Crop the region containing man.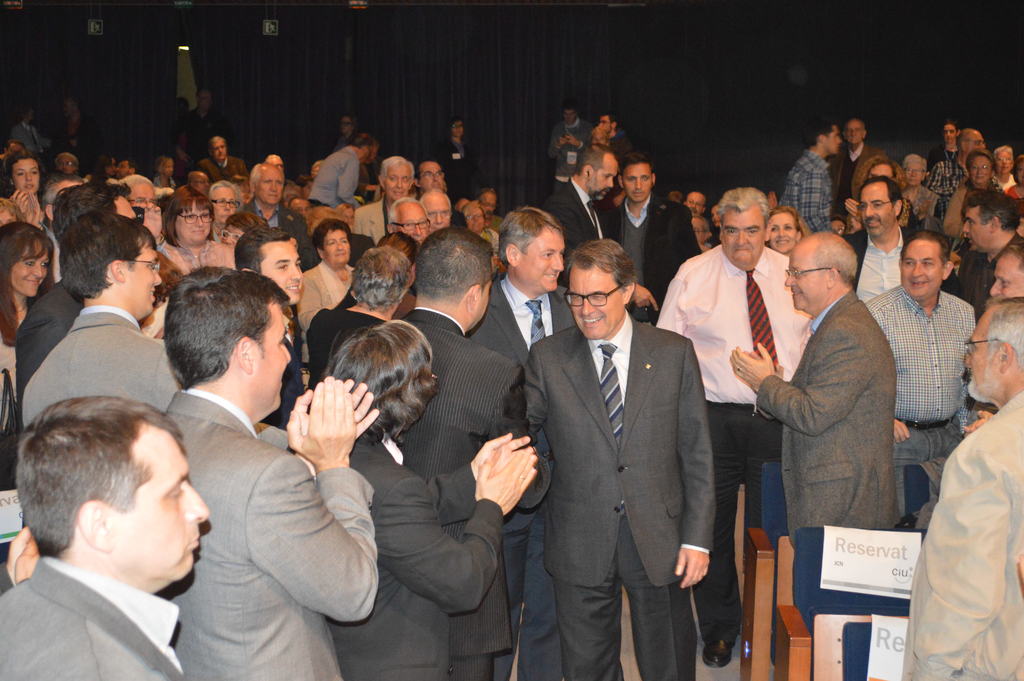
Crop region: locate(350, 155, 413, 245).
